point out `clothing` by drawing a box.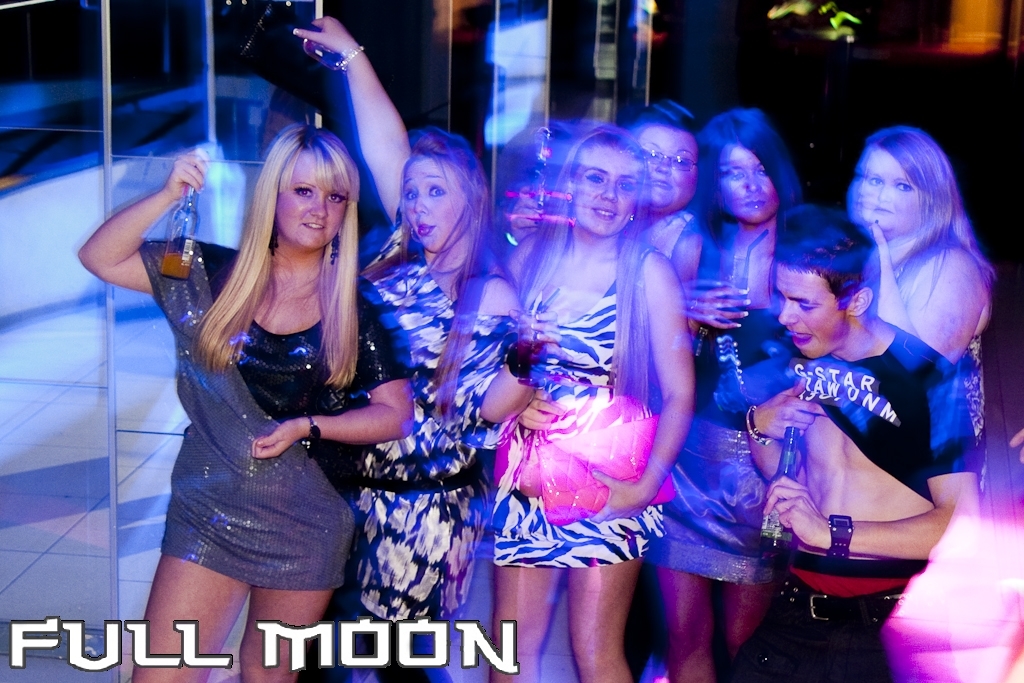
<region>117, 227, 377, 602</region>.
